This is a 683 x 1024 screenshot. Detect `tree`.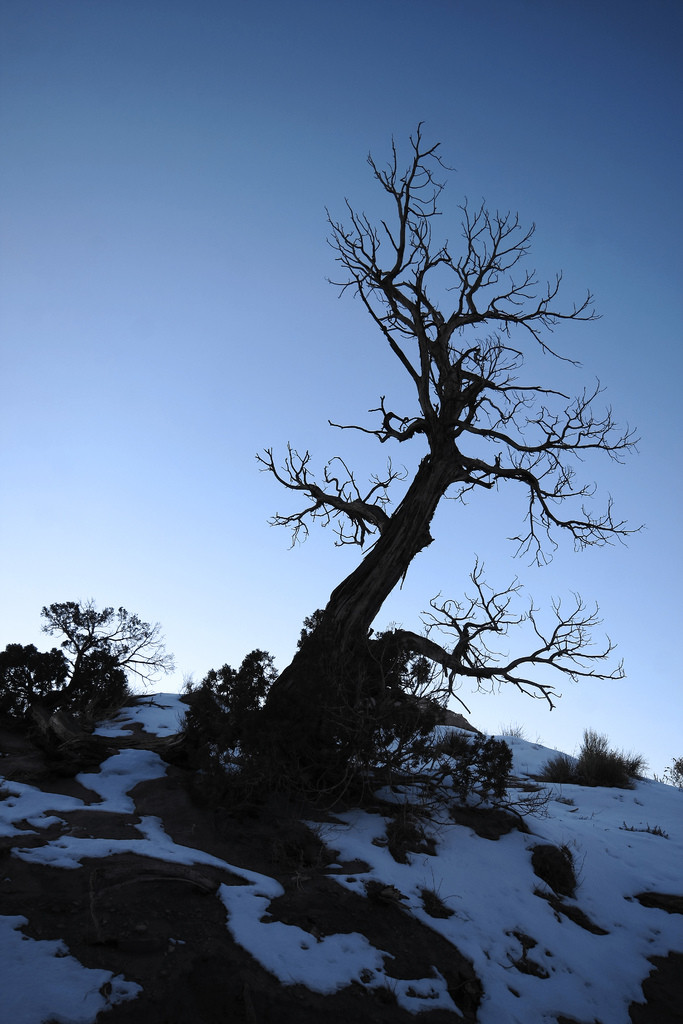
box=[174, 122, 646, 821].
